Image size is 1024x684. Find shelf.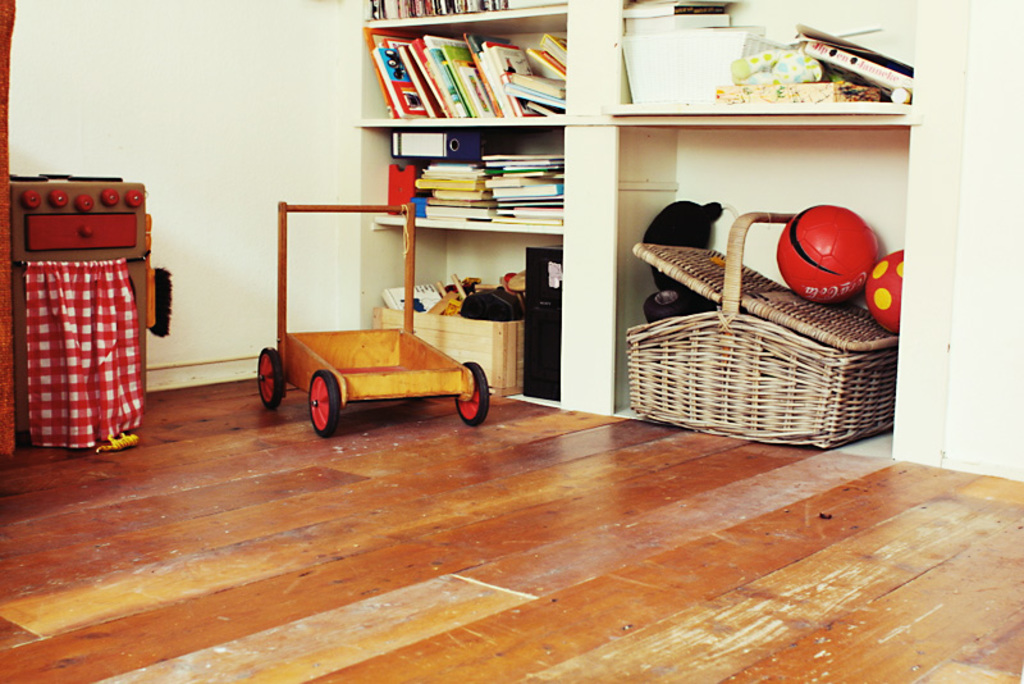
pyautogui.locateOnScreen(334, 0, 579, 401).
